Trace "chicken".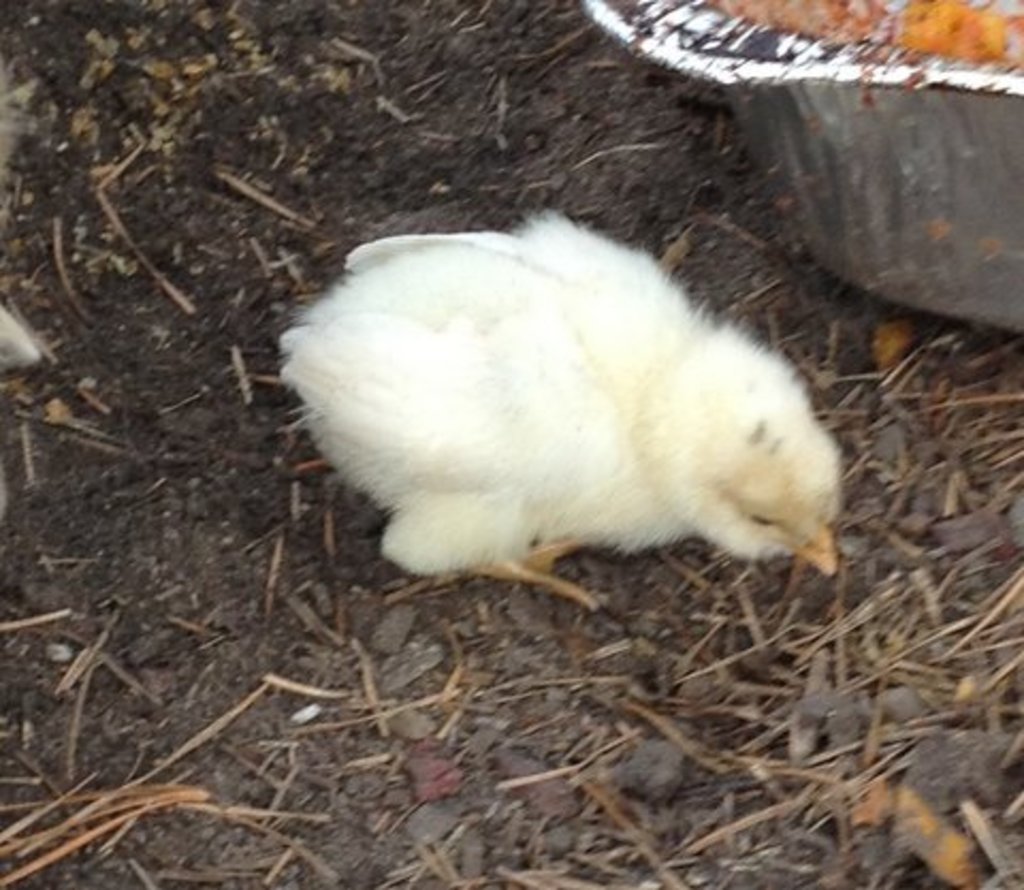
Traced to <bbox>282, 188, 853, 657</bbox>.
